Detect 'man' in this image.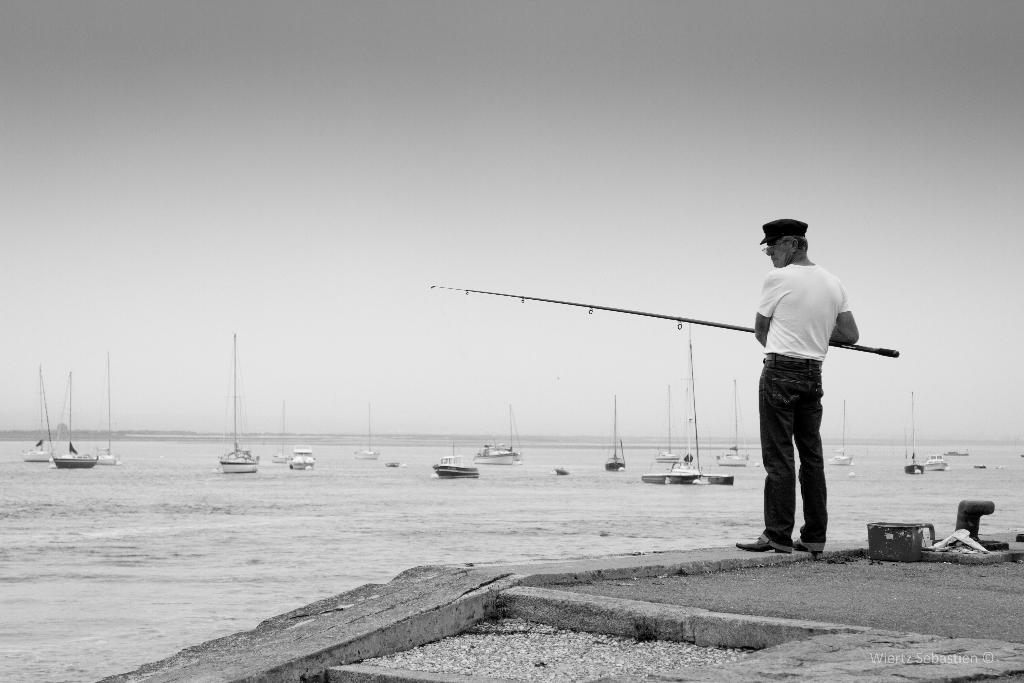
Detection: (left=740, top=205, right=862, bottom=567).
